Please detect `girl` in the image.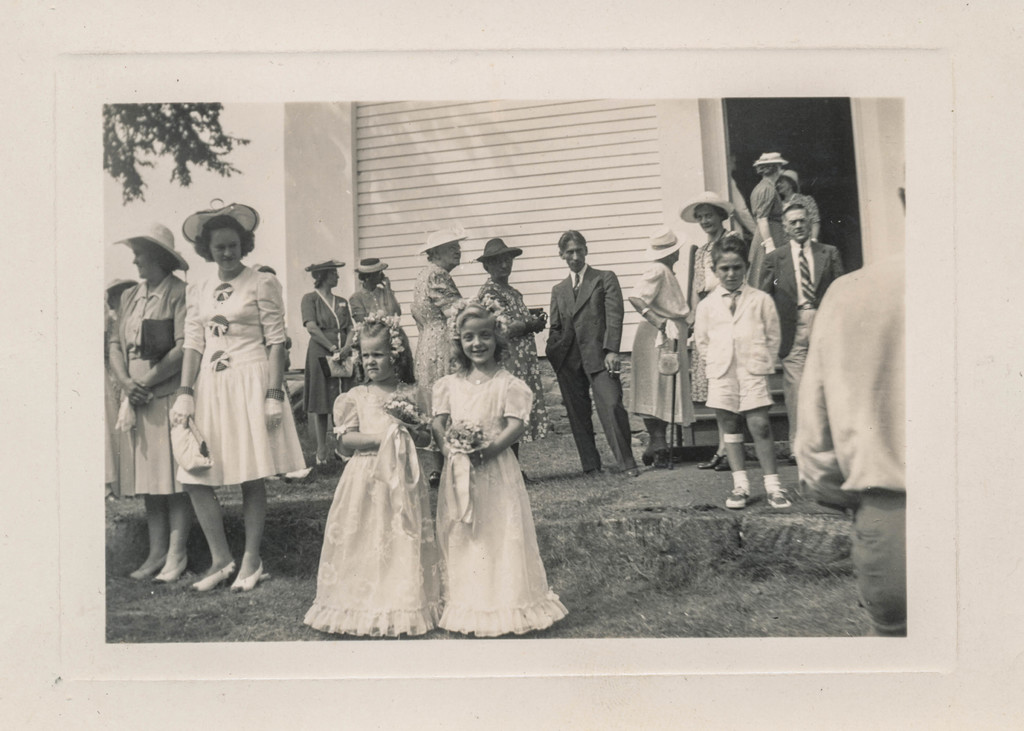
[x1=302, y1=309, x2=428, y2=639].
